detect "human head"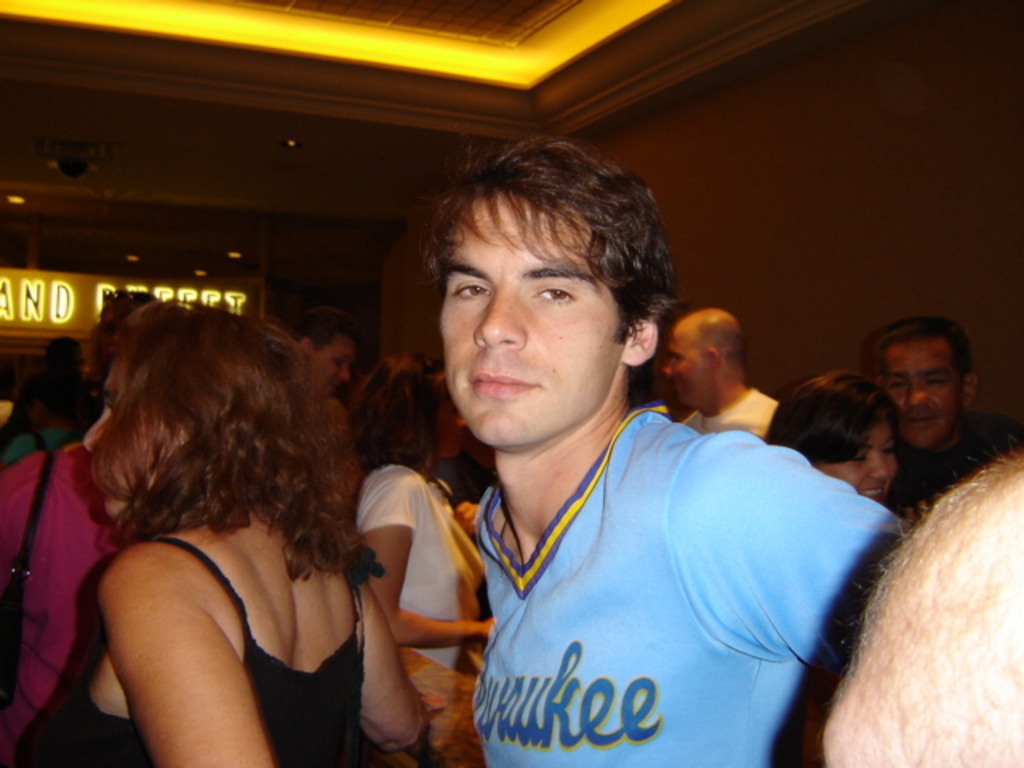
{"left": 83, "top": 310, "right": 326, "bottom": 522}
